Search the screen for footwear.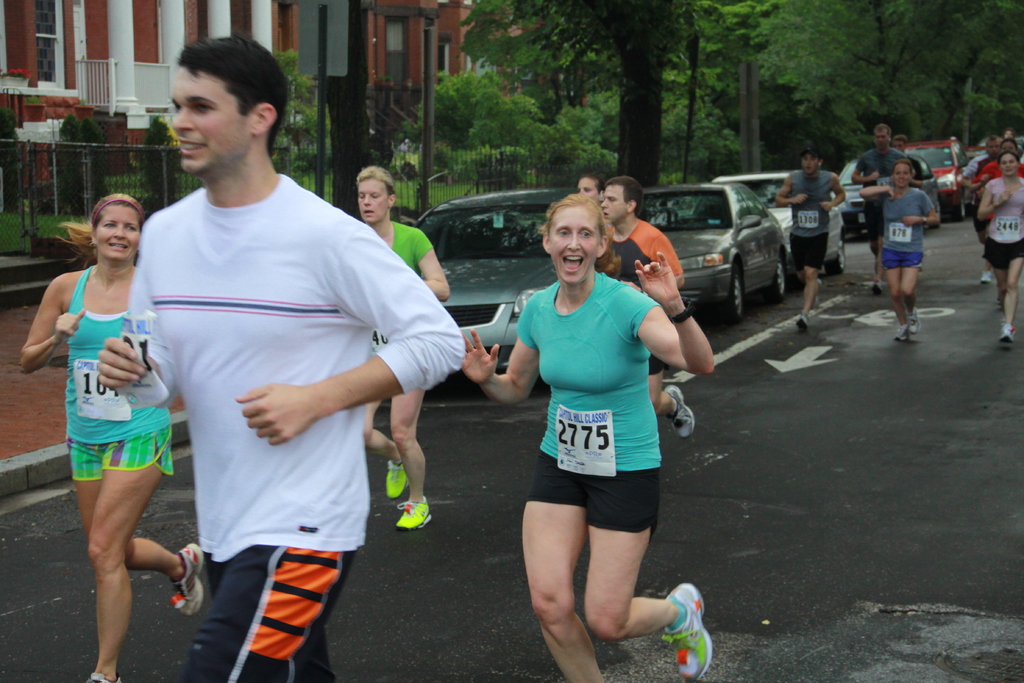
Found at (867, 281, 883, 300).
